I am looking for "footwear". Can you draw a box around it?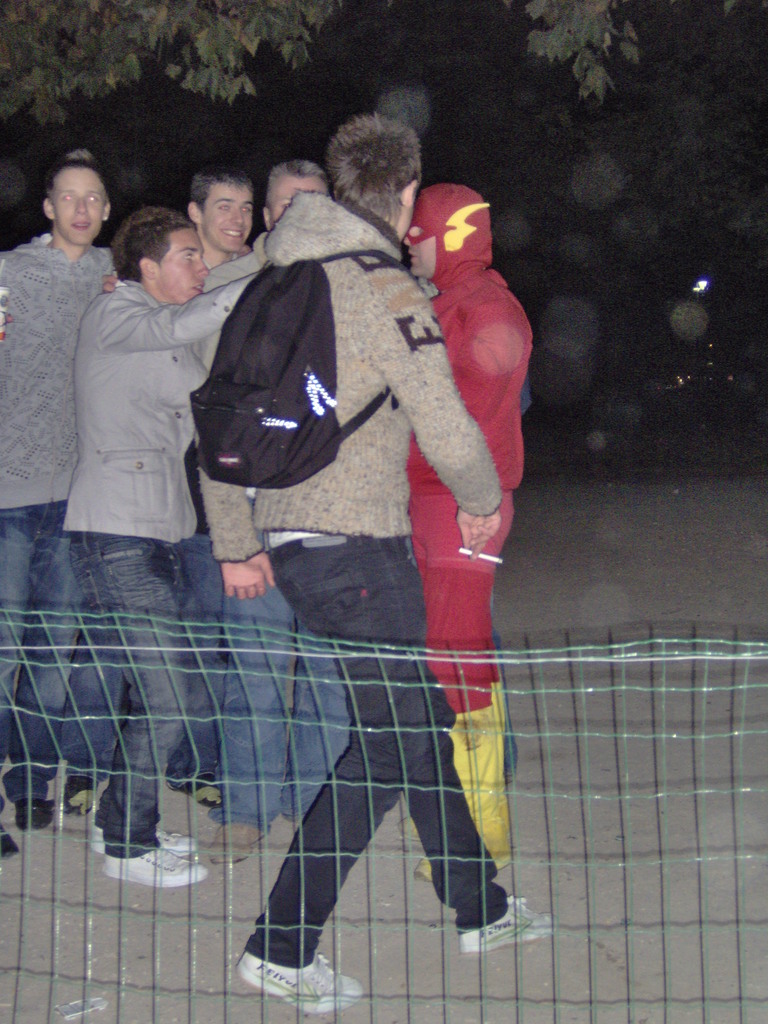
Sure, the bounding box is [x1=102, y1=844, x2=207, y2=890].
